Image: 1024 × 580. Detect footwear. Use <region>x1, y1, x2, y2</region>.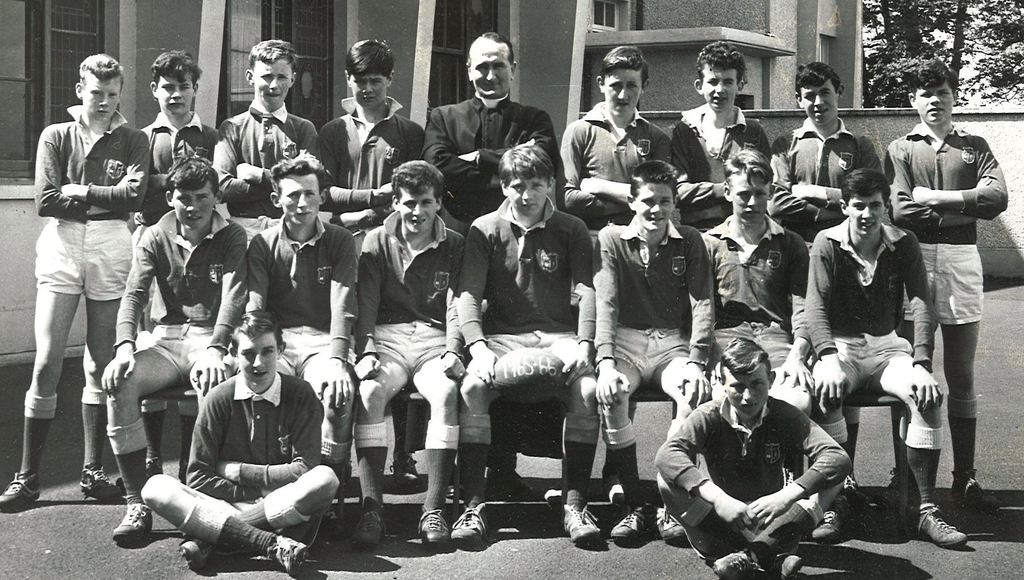
<region>353, 507, 387, 547</region>.
